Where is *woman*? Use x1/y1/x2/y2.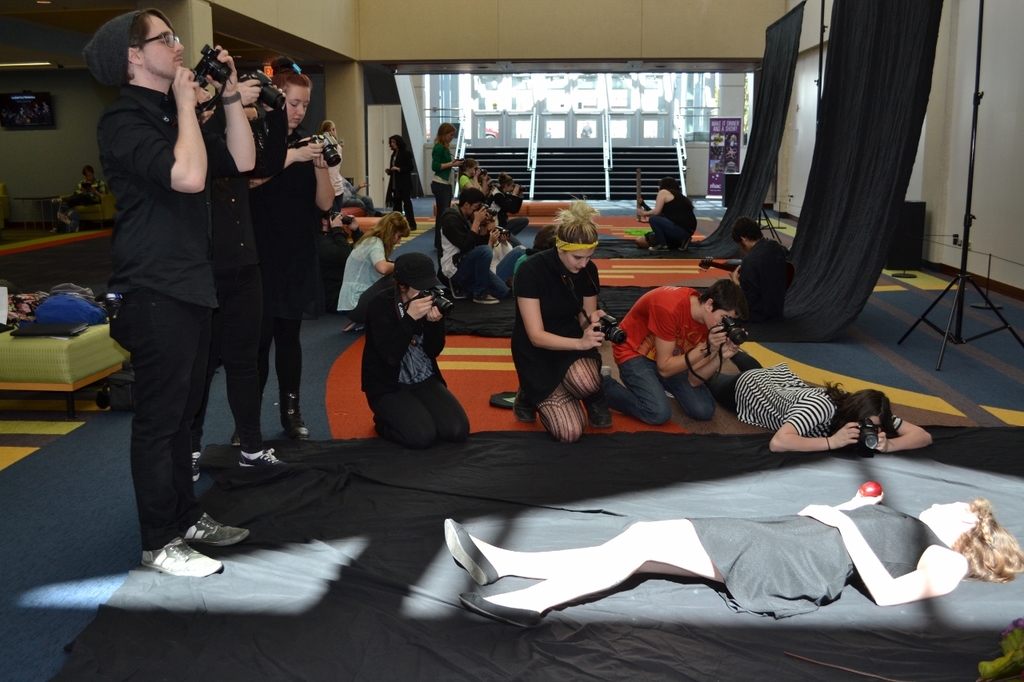
648/381/976/470.
